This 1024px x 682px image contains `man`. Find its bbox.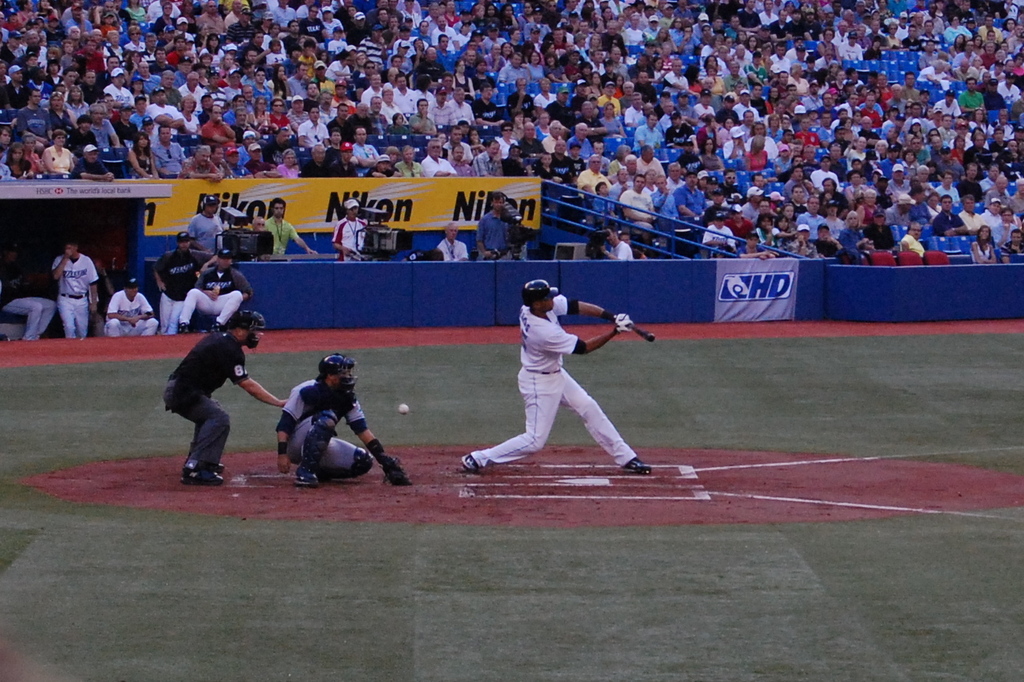
{"left": 181, "top": 245, "right": 255, "bottom": 337}.
